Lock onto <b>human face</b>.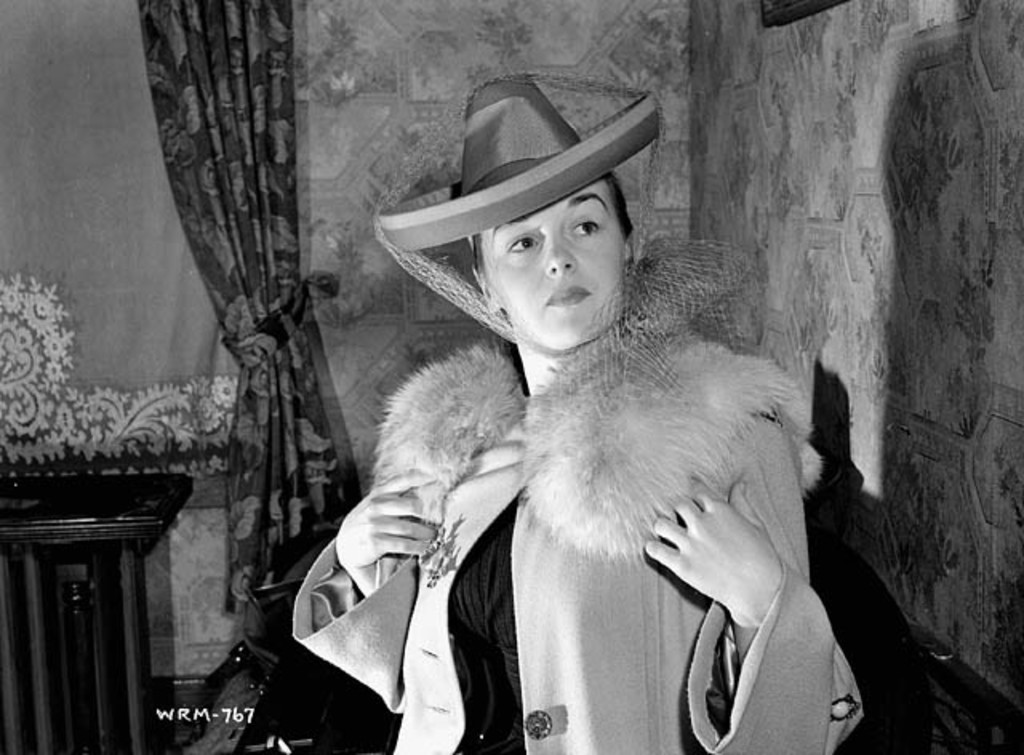
Locked: bbox(477, 174, 624, 354).
